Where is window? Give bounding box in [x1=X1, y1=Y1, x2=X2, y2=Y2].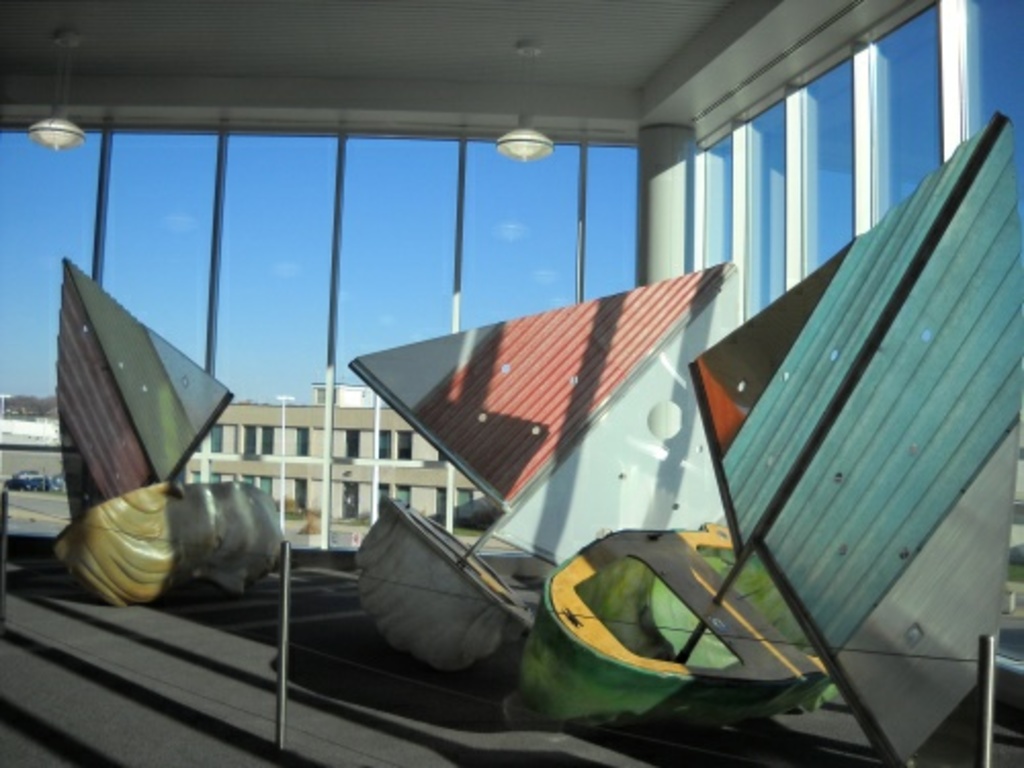
[x1=389, y1=428, x2=408, y2=457].
